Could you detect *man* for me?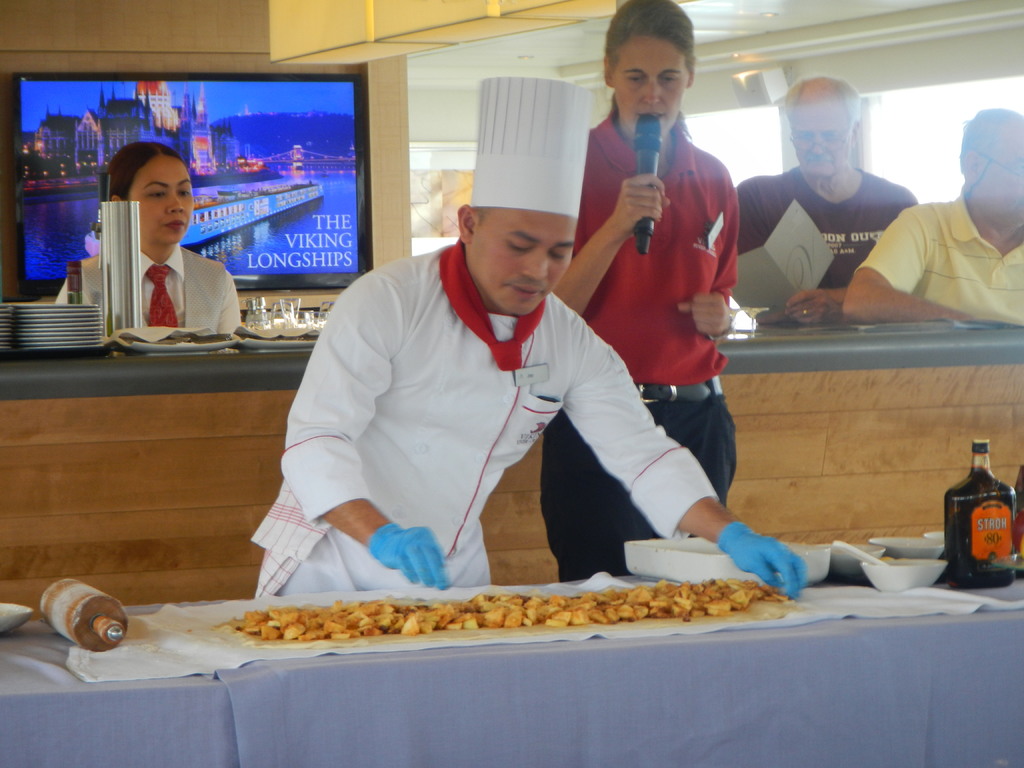
Detection result: [x1=251, y1=74, x2=810, y2=595].
